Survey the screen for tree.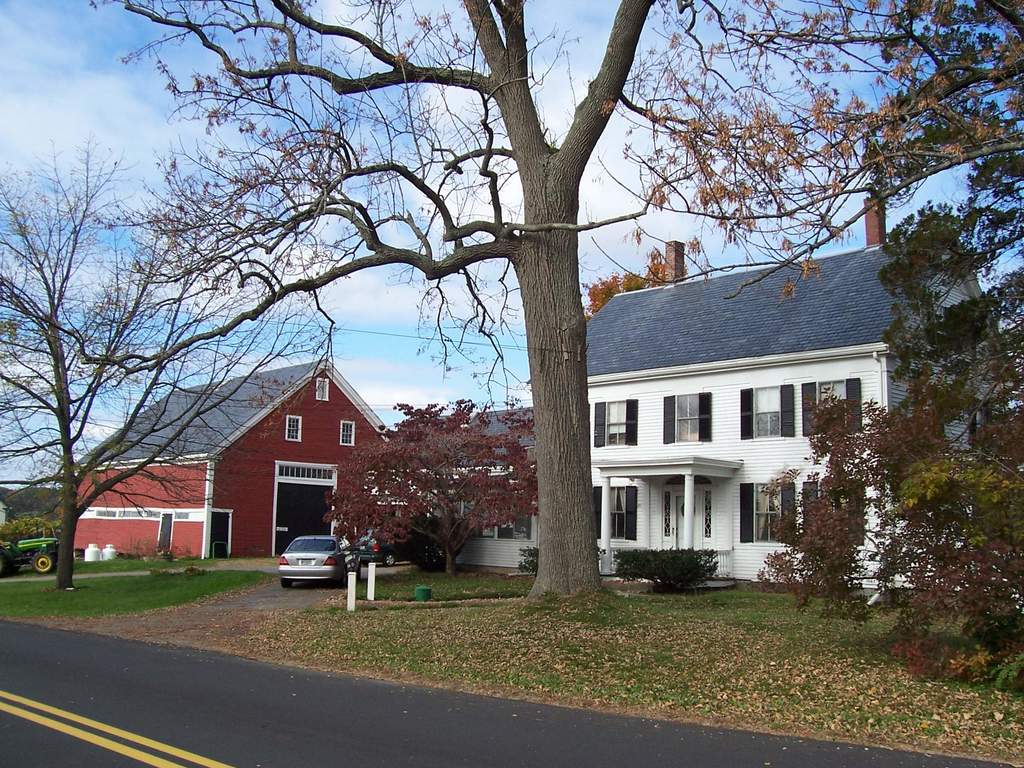
Survey found: x1=95, y1=8, x2=962, y2=671.
